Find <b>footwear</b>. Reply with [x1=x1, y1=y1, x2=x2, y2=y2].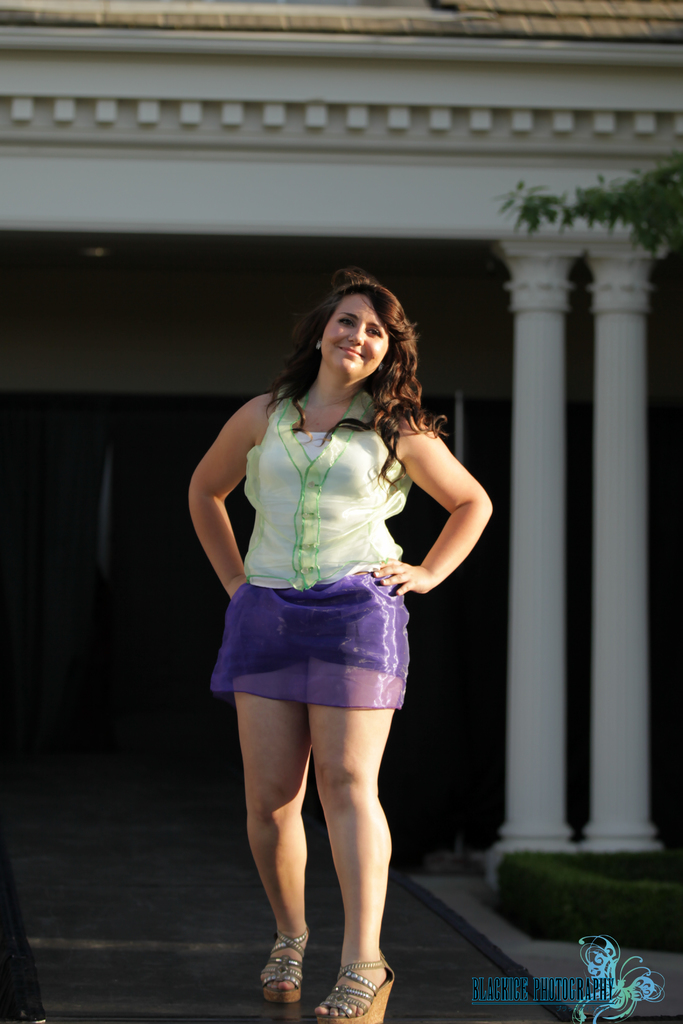
[x1=306, y1=961, x2=397, y2=1021].
